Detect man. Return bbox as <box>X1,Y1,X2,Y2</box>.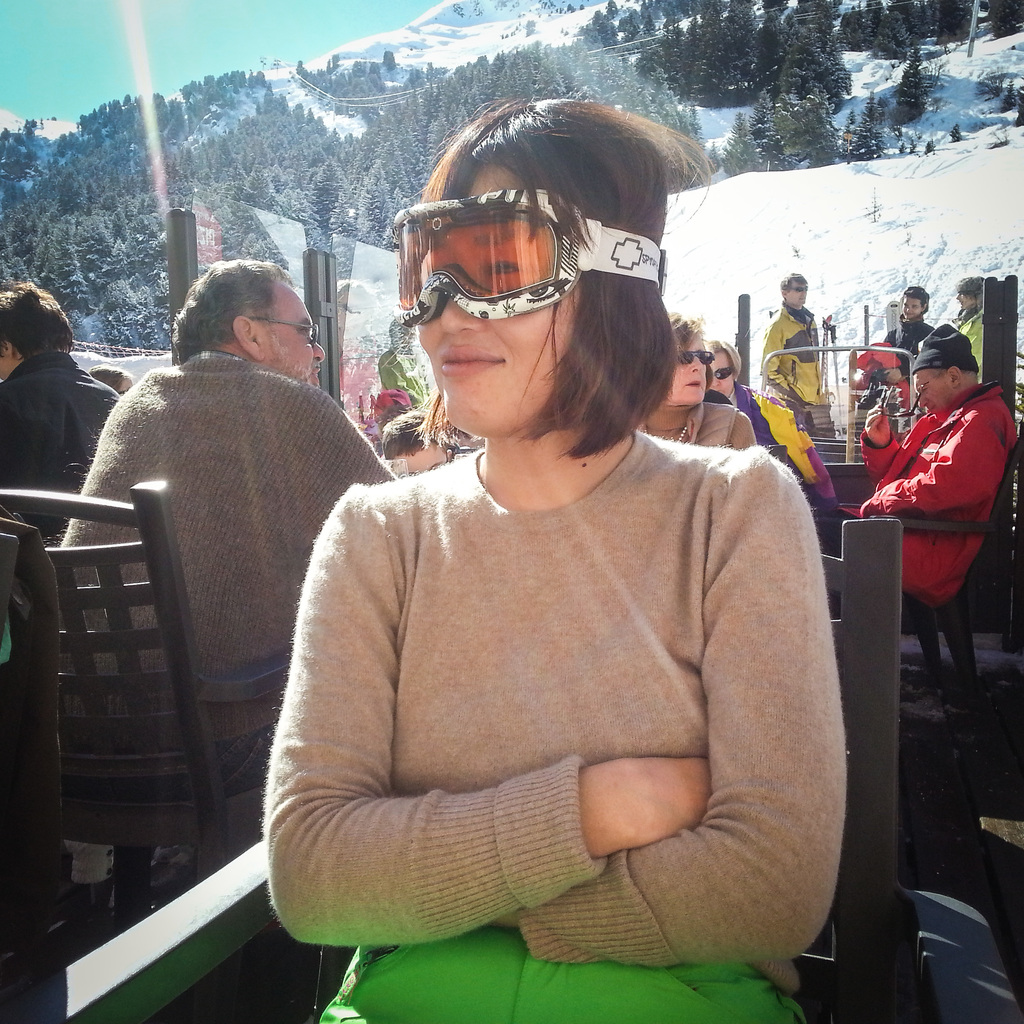
<box>758,269,829,438</box>.
